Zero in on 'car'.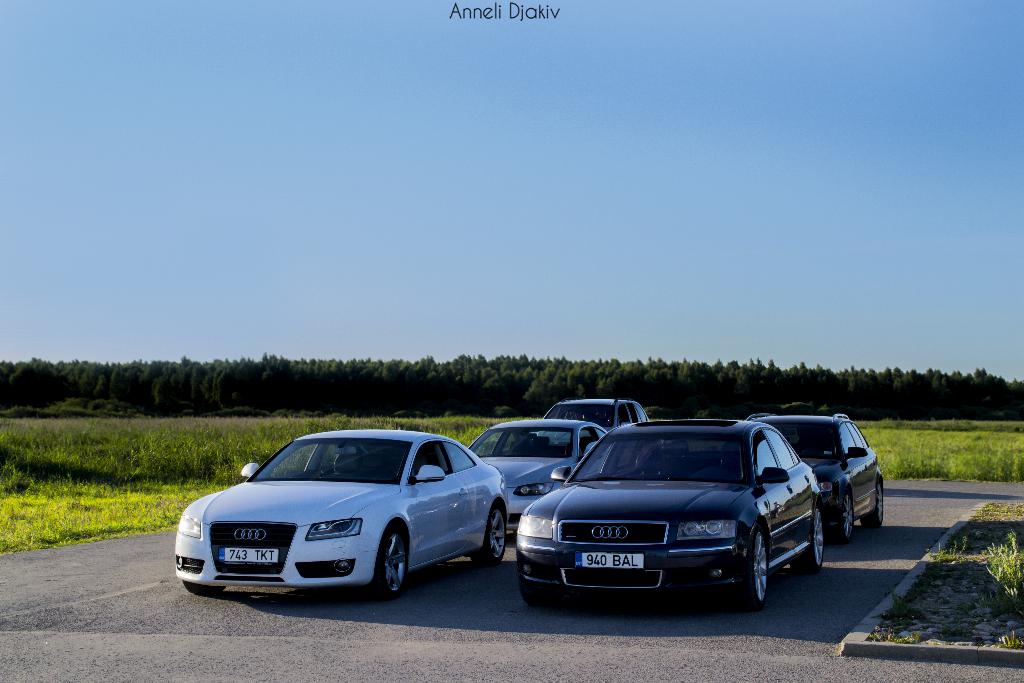
Zeroed in: pyautogui.locateOnScreen(177, 424, 510, 605).
